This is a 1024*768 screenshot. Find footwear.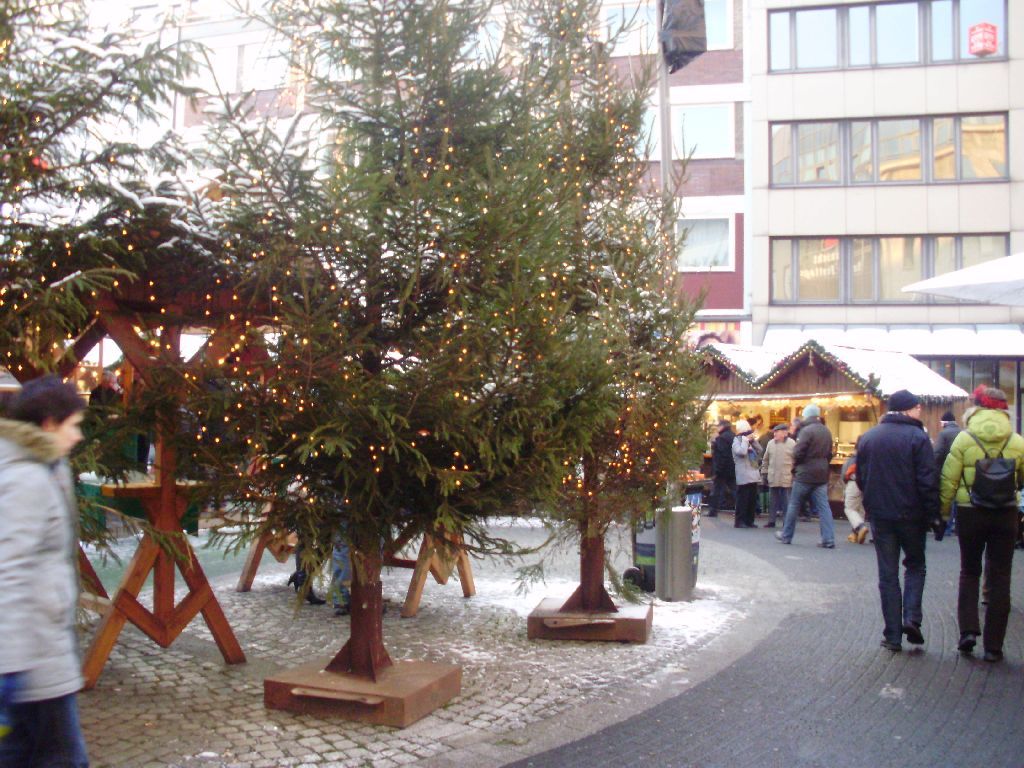
Bounding box: 285/568/324/606.
